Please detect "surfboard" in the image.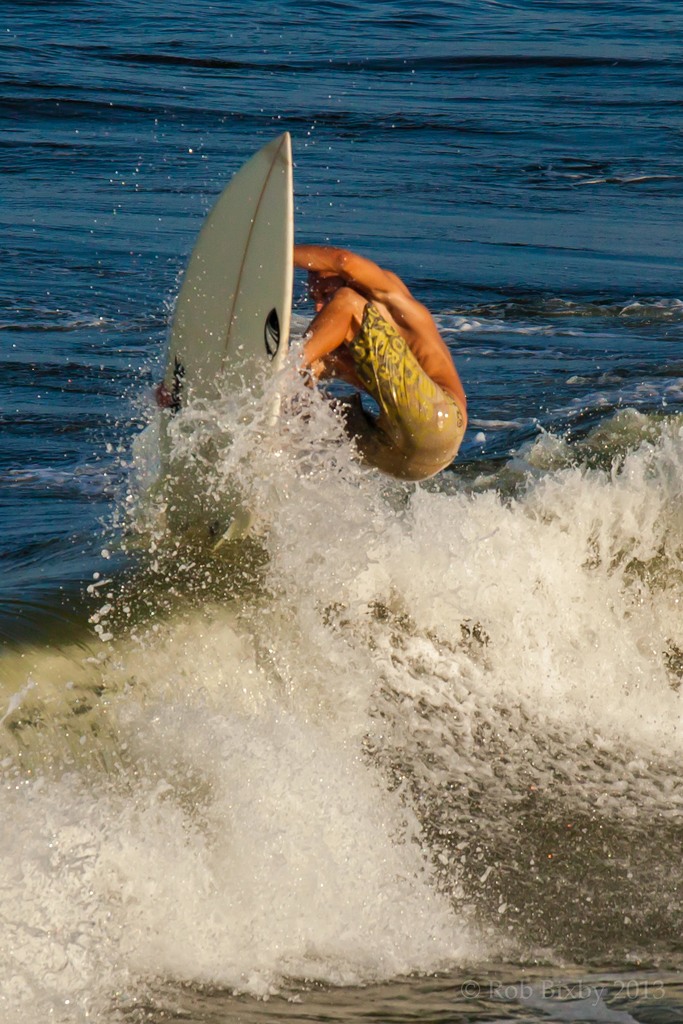
<region>158, 129, 298, 556</region>.
